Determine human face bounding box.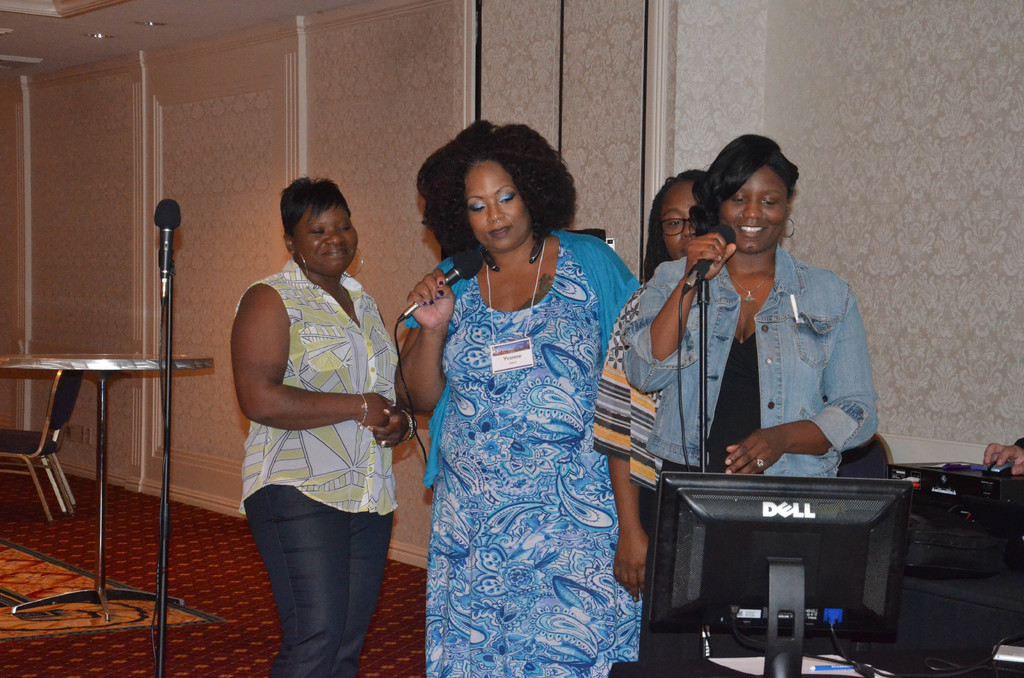
Determined: (left=465, top=154, right=528, bottom=254).
